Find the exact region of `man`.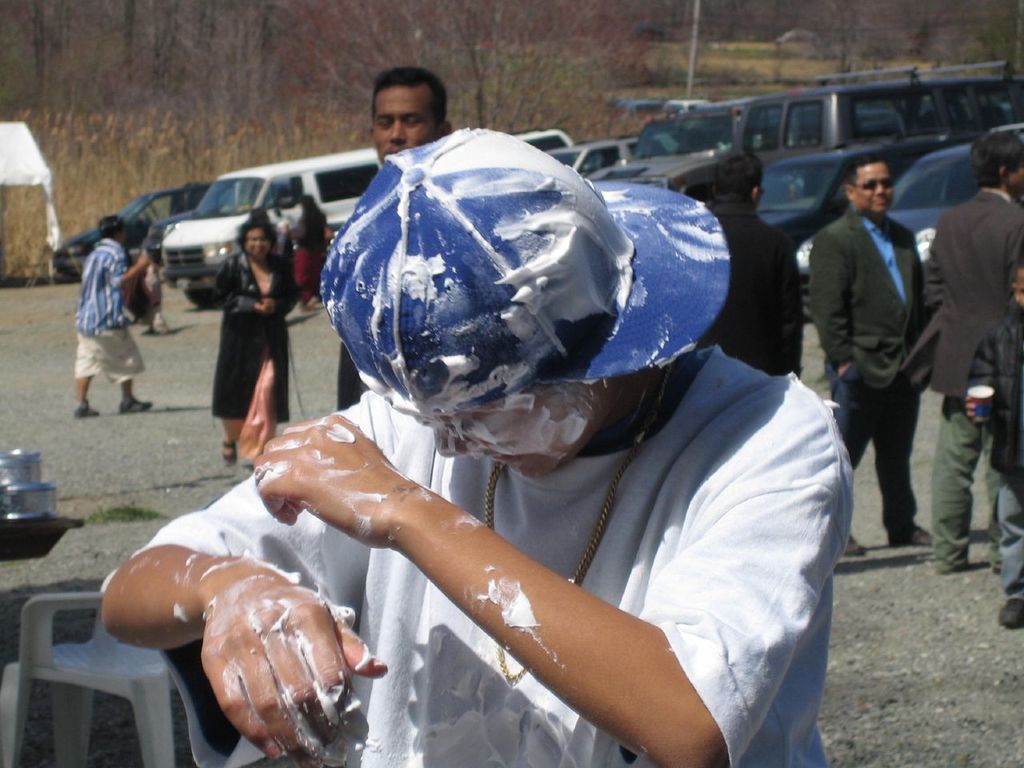
Exact region: BBox(802, 153, 923, 547).
